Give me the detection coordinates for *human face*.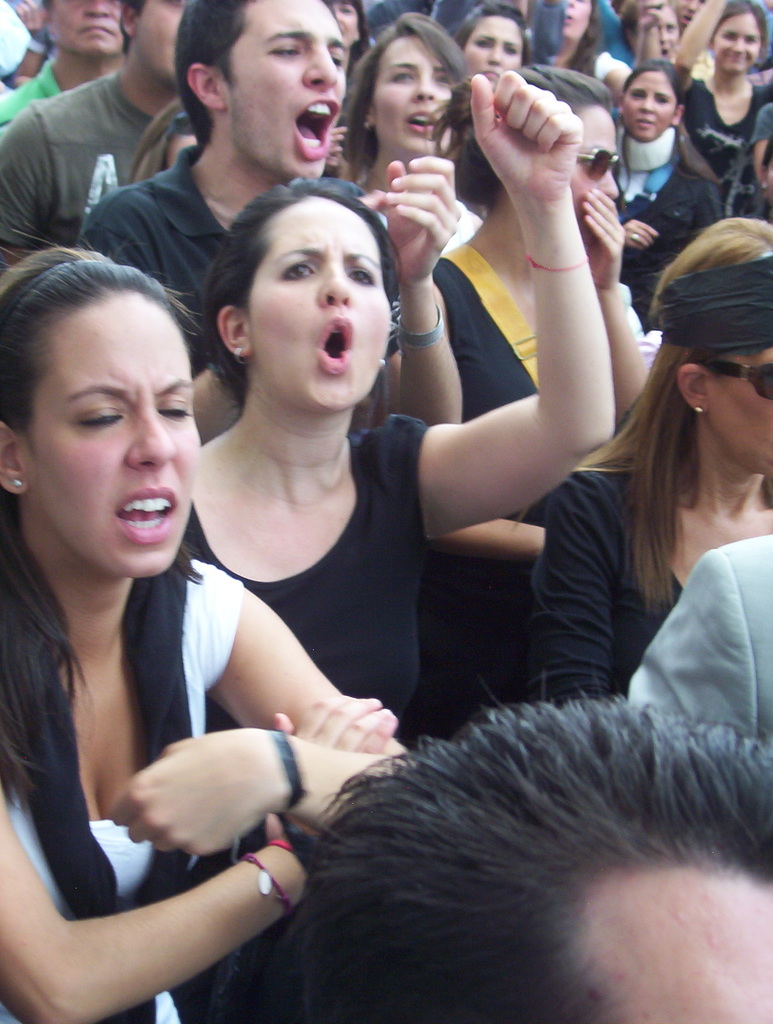
x1=710, y1=333, x2=772, y2=473.
